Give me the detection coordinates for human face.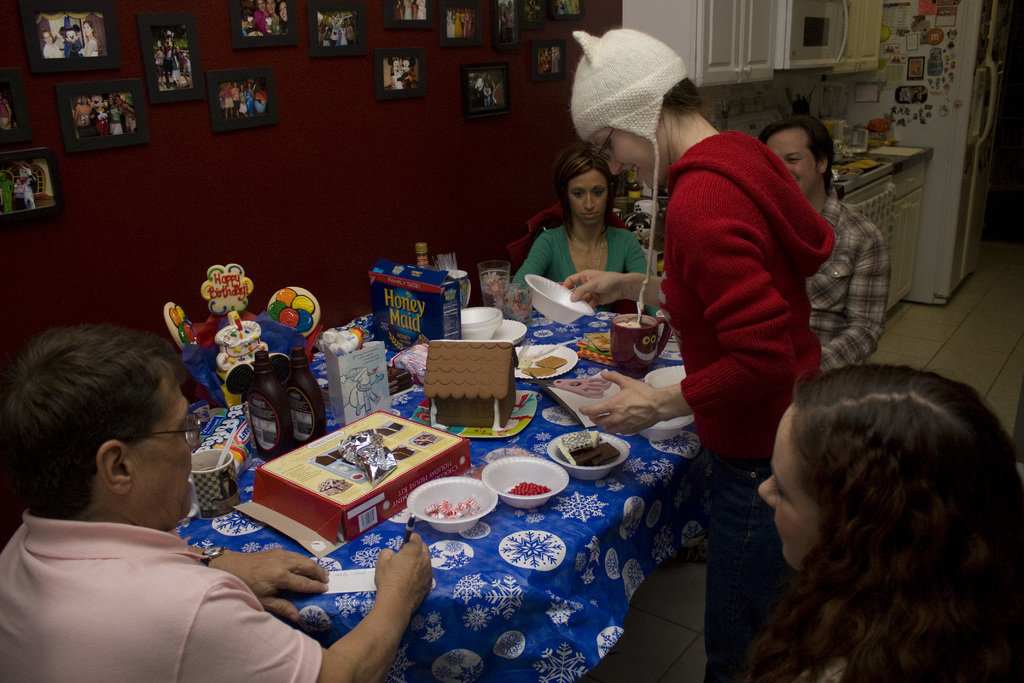
bbox=[767, 133, 818, 190].
